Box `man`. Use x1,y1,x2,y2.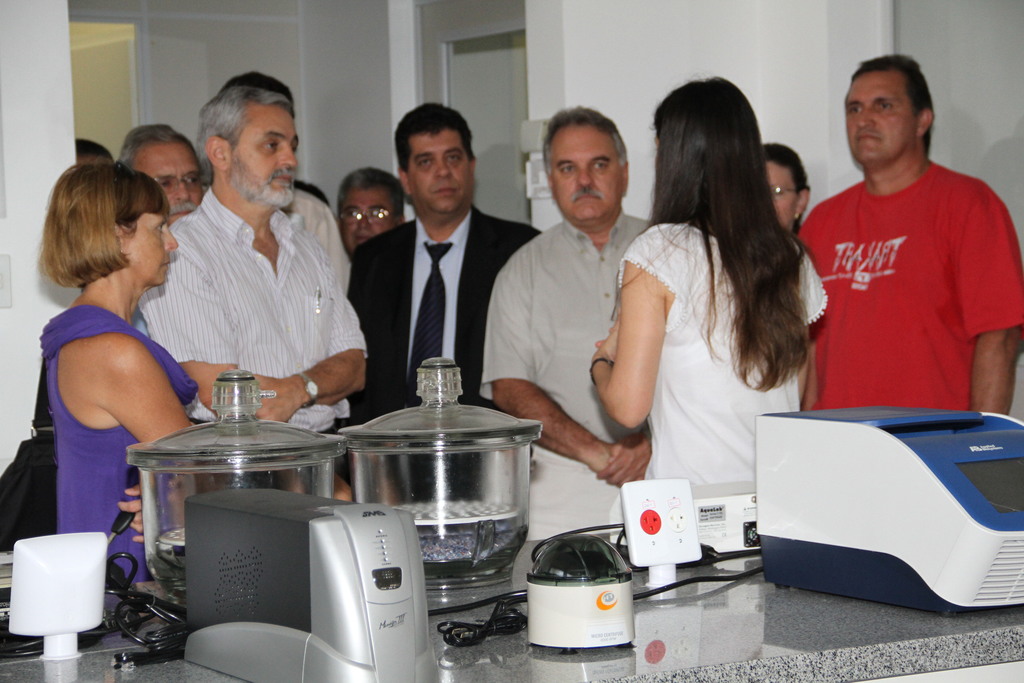
118,122,204,223.
